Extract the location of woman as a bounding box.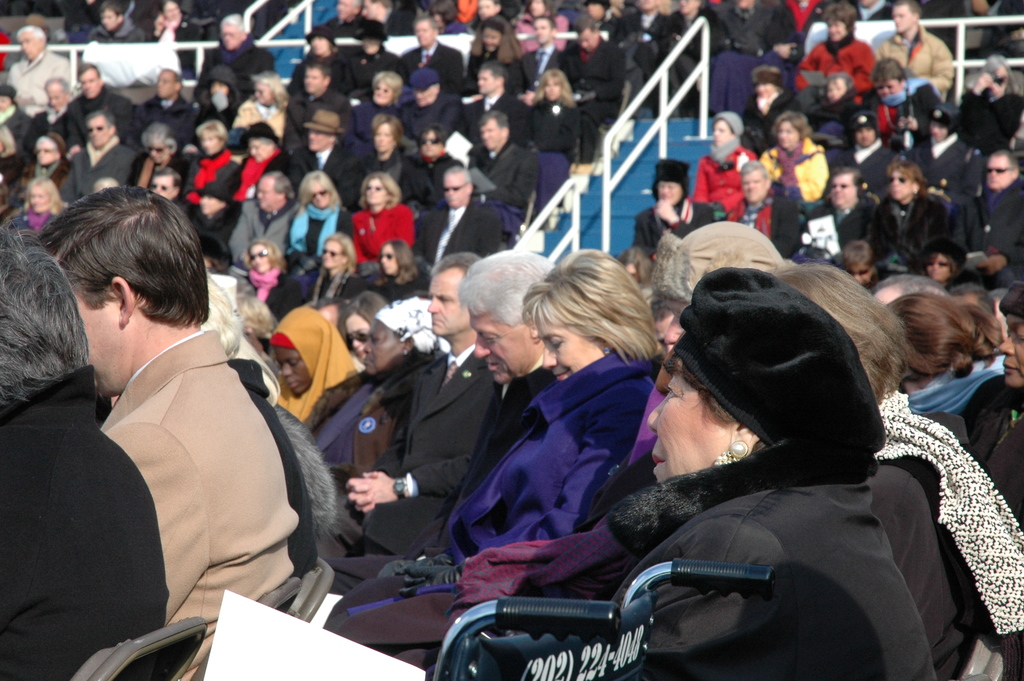
x1=404, y1=127, x2=461, y2=203.
